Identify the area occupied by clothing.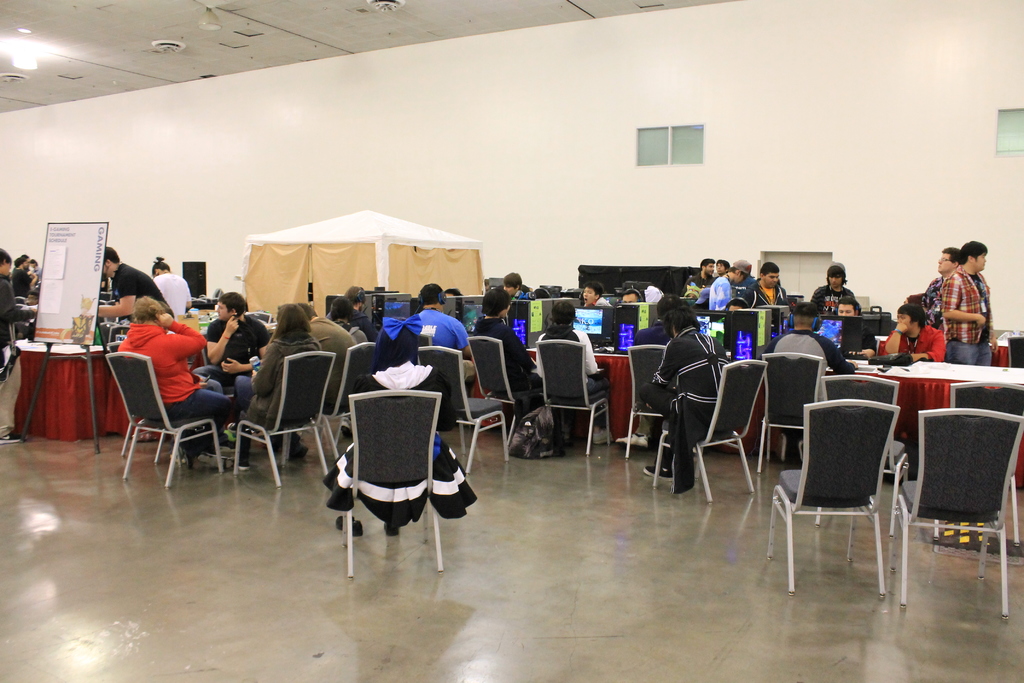
Area: [116, 264, 175, 327].
